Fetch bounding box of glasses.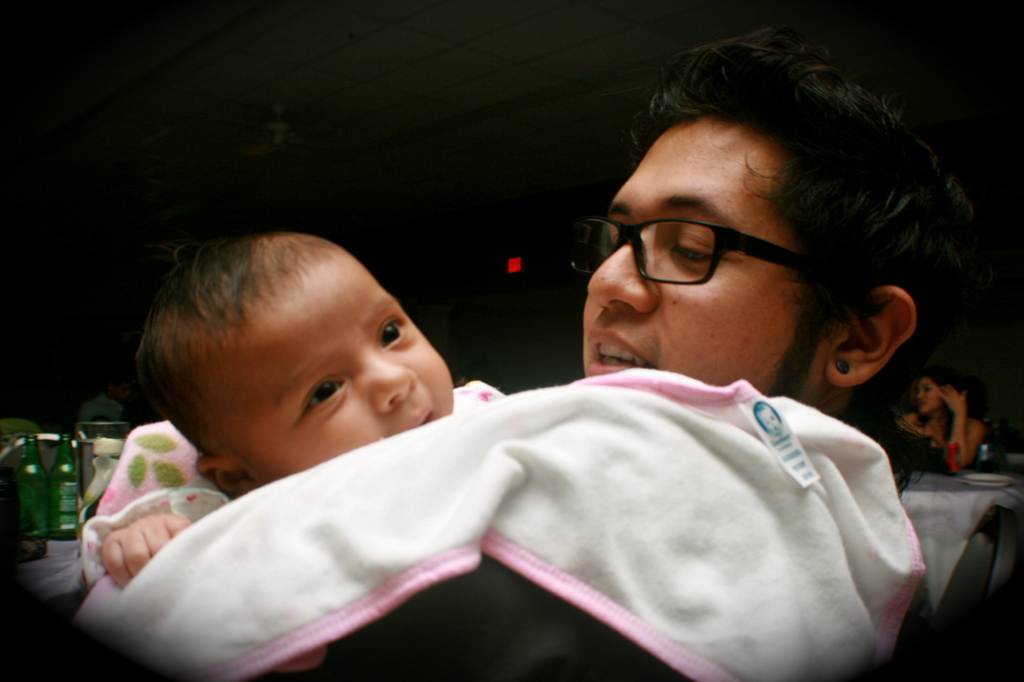
Bbox: 566/208/880/302.
